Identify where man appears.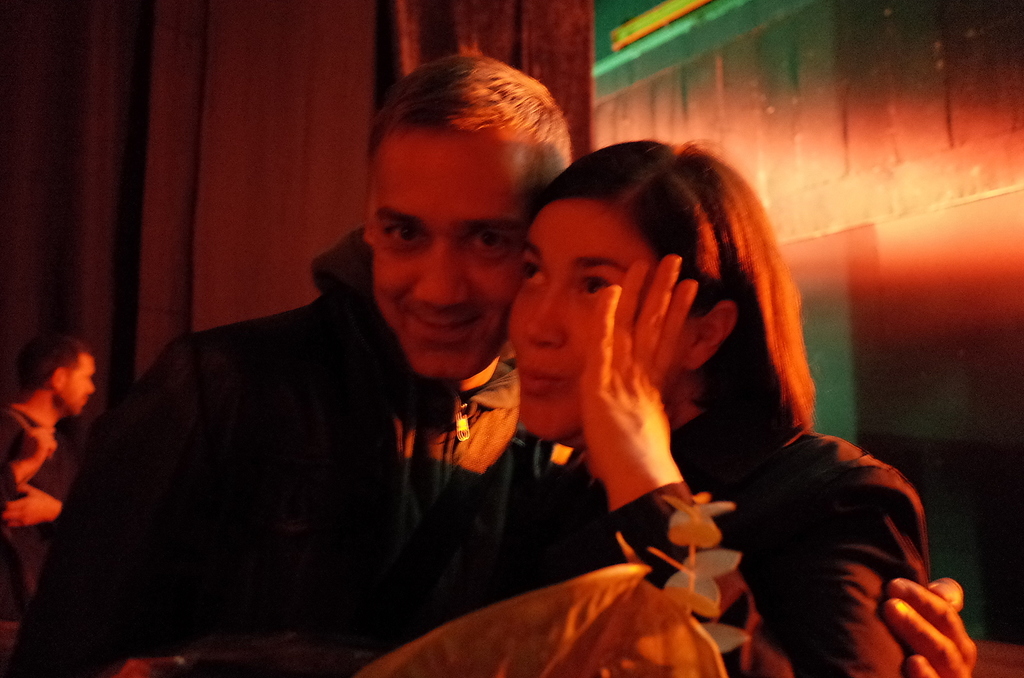
Appears at (x1=1, y1=331, x2=100, y2=641).
